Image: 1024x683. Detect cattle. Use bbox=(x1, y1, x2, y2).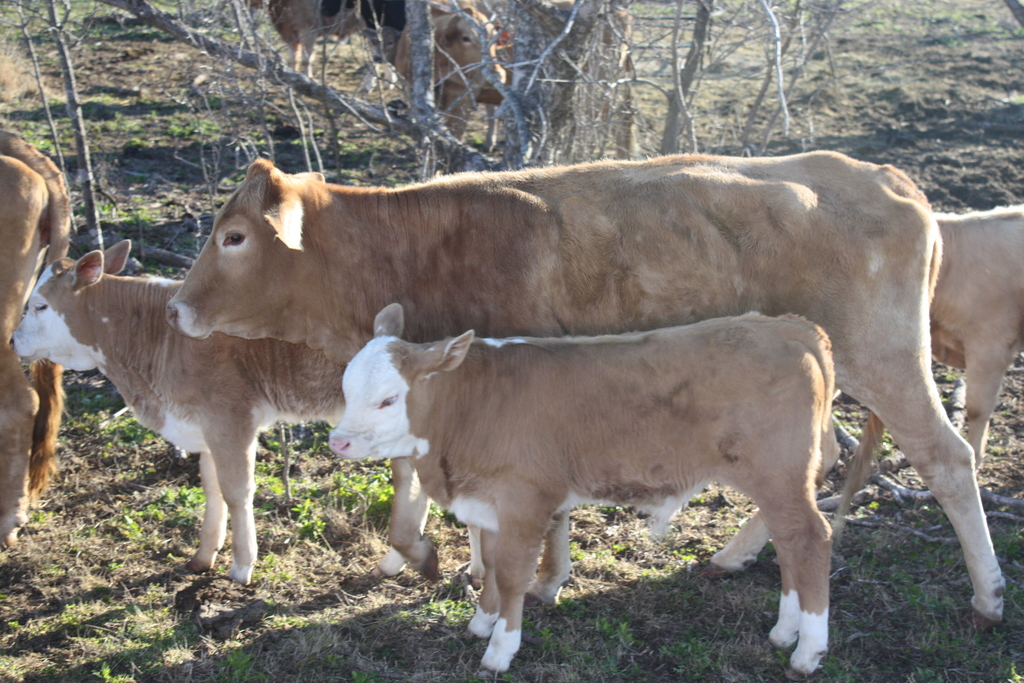
bbox=(703, 205, 1023, 580).
